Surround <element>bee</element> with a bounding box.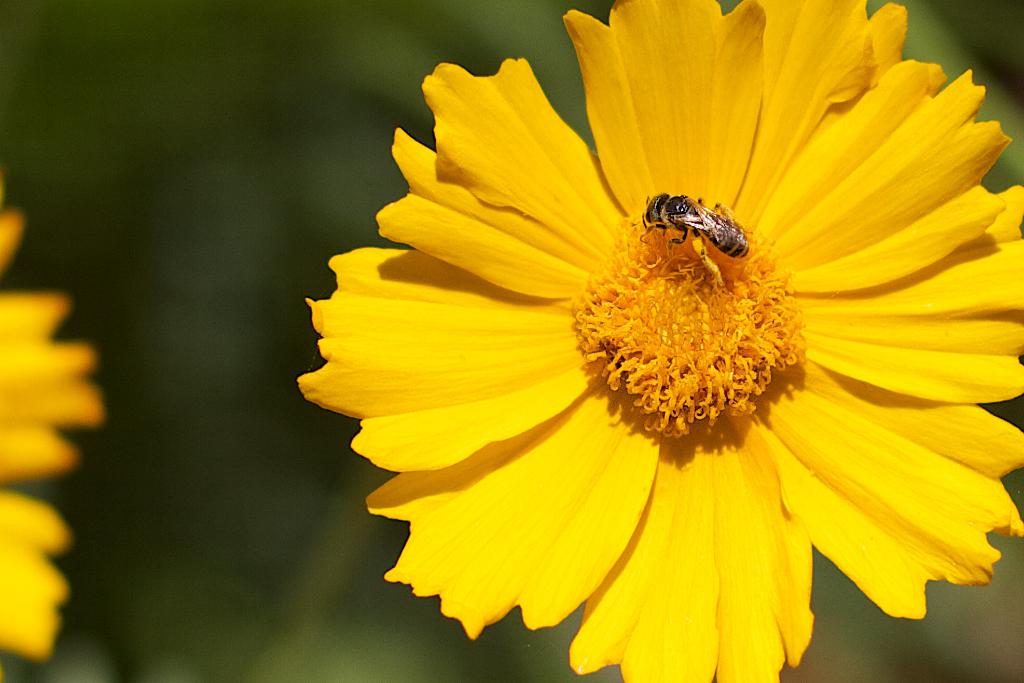
Rect(641, 173, 751, 273).
